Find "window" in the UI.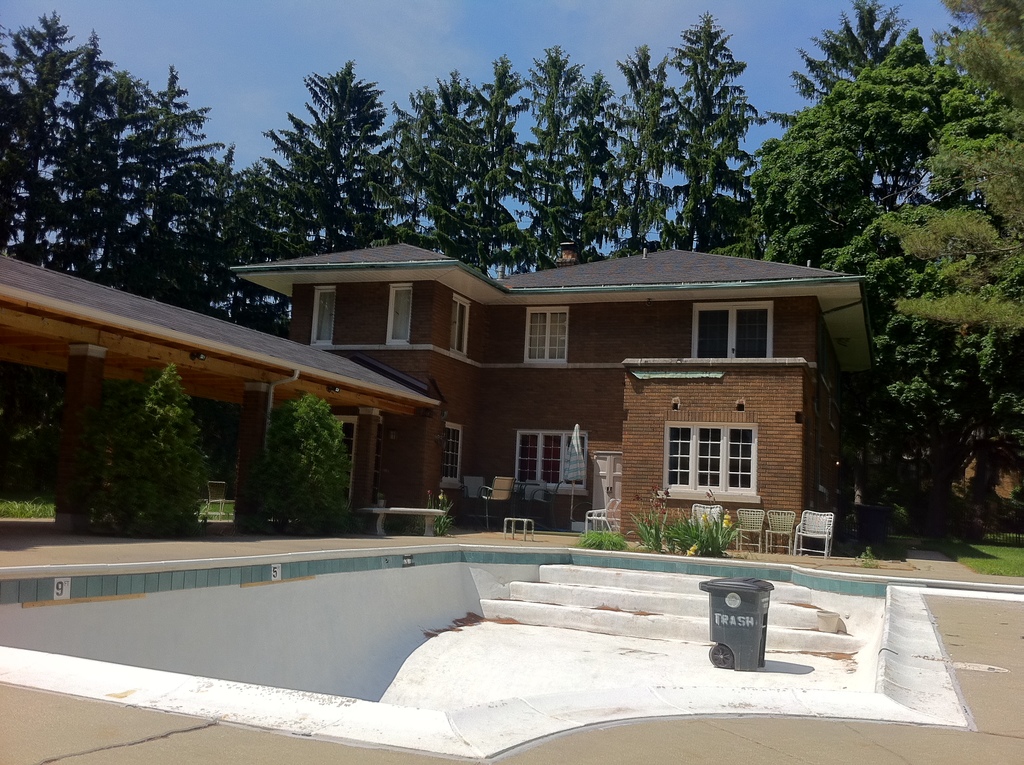
UI element at (left=388, top=286, right=414, bottom=346).
